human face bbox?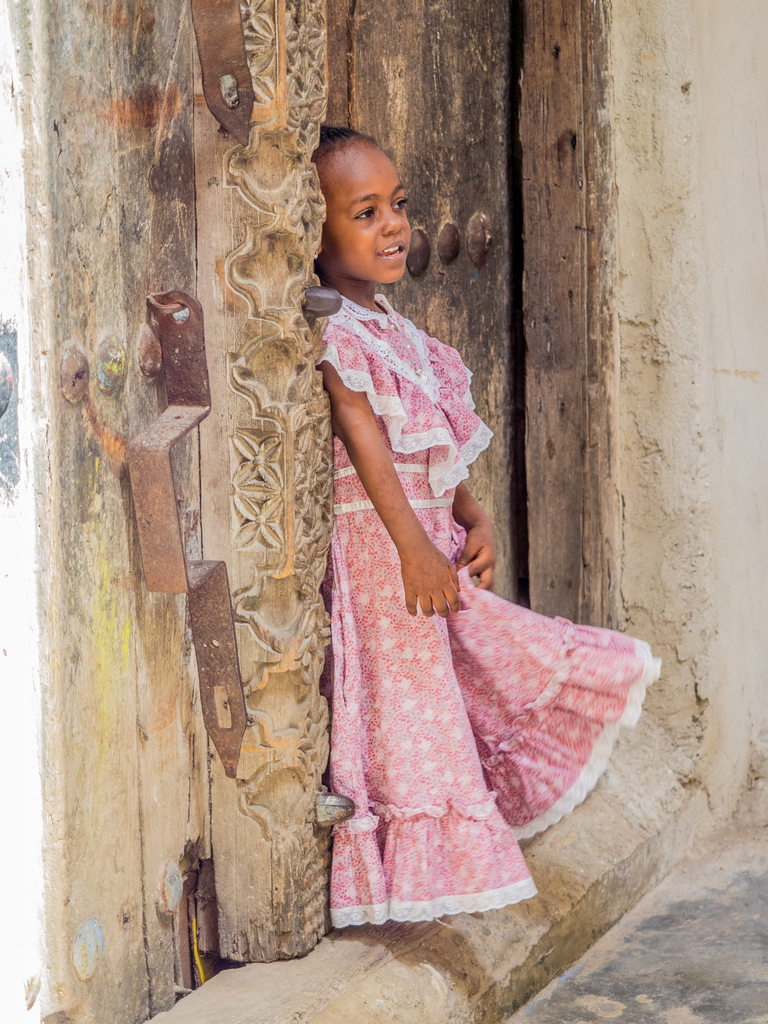
Rect(326, 150, 408, 285)
